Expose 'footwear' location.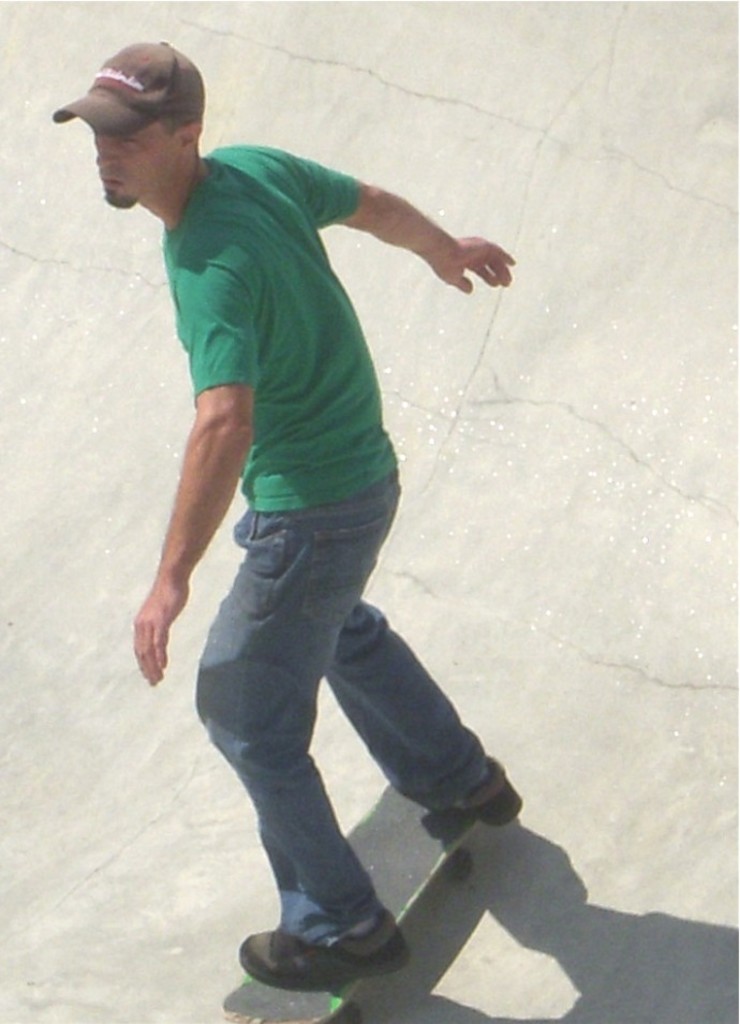
Exposed at box(420, 782, 509, 829).
